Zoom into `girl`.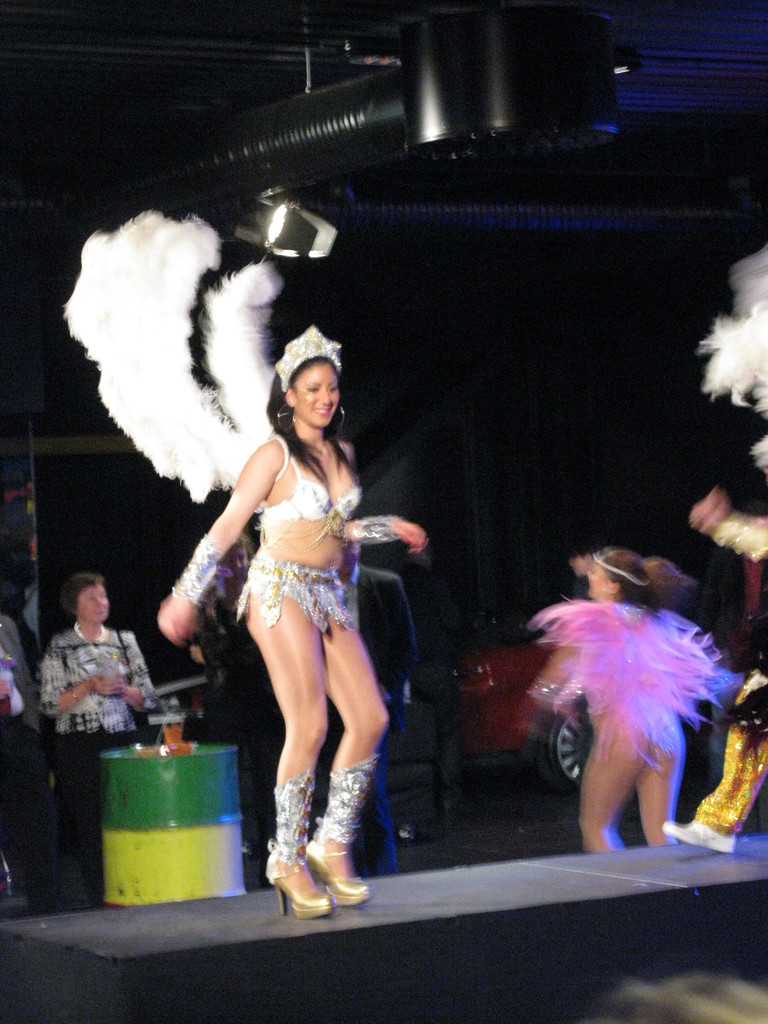
Zoom target: [39,571,157,817].
